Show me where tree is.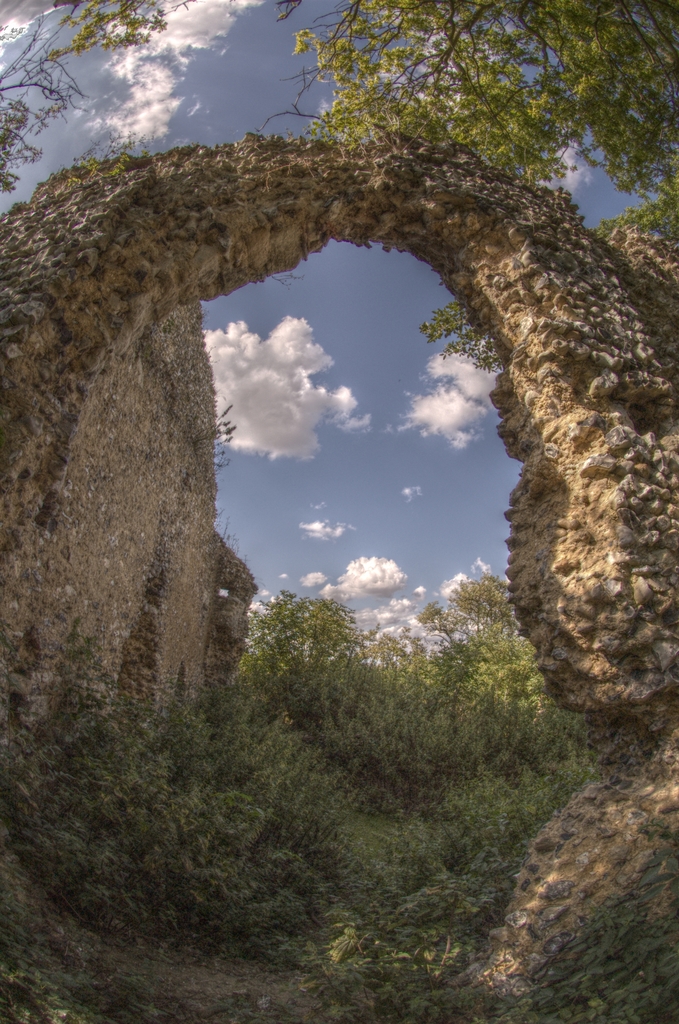
tree is at rect(0, 95, 51, 214).
